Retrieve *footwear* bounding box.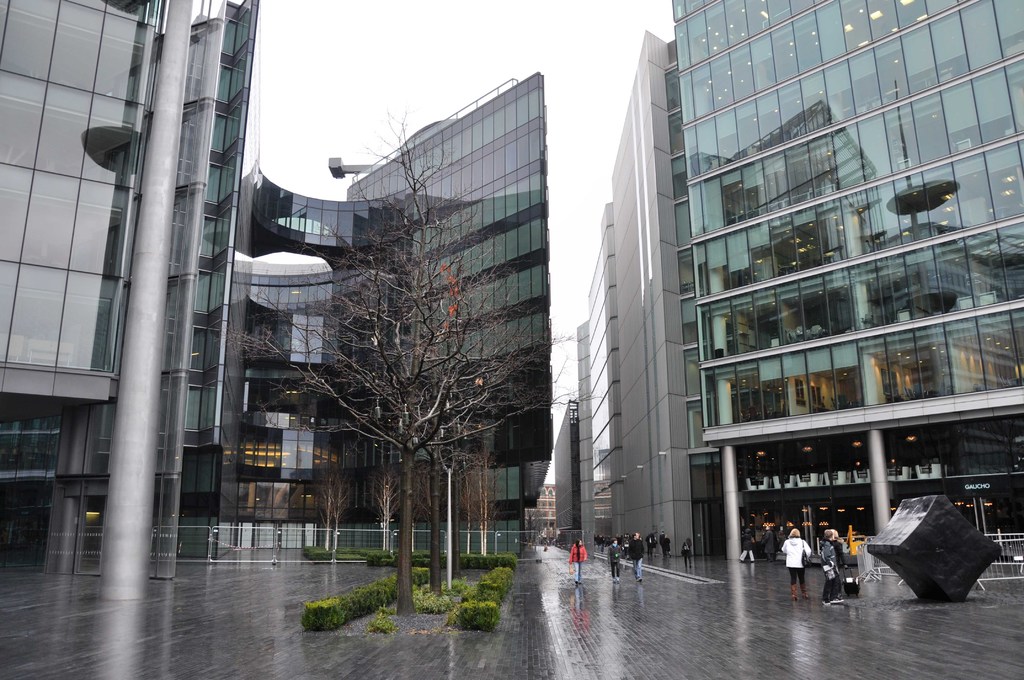
Bounding box: (x1=617, y1=579, x2=618, y2=583).
